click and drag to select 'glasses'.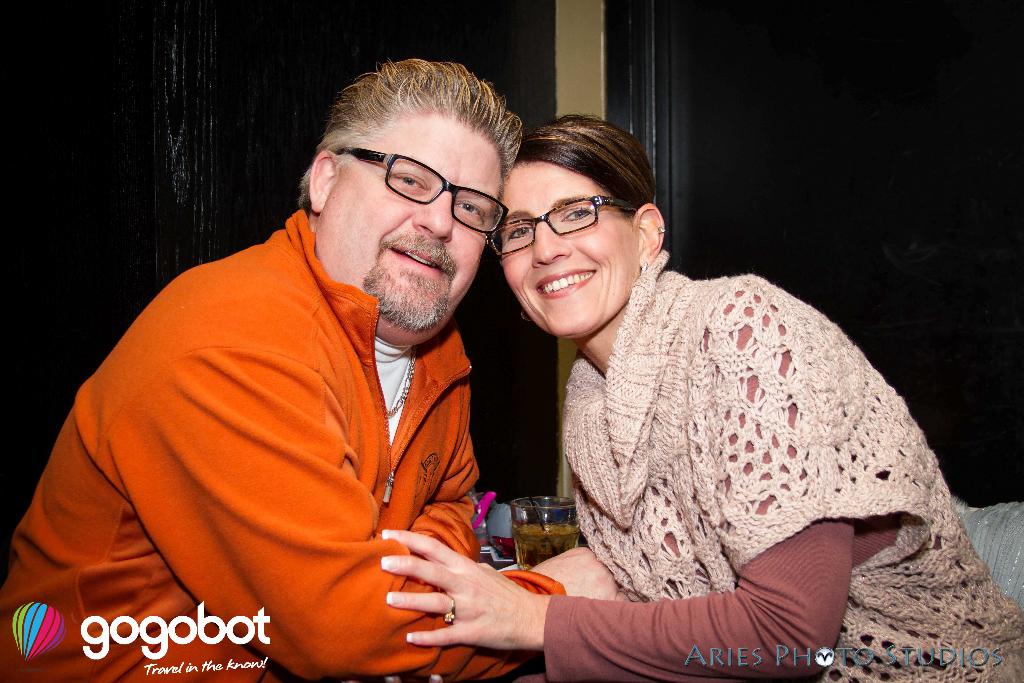
Selection: rect(330, 146, 509, 243).
